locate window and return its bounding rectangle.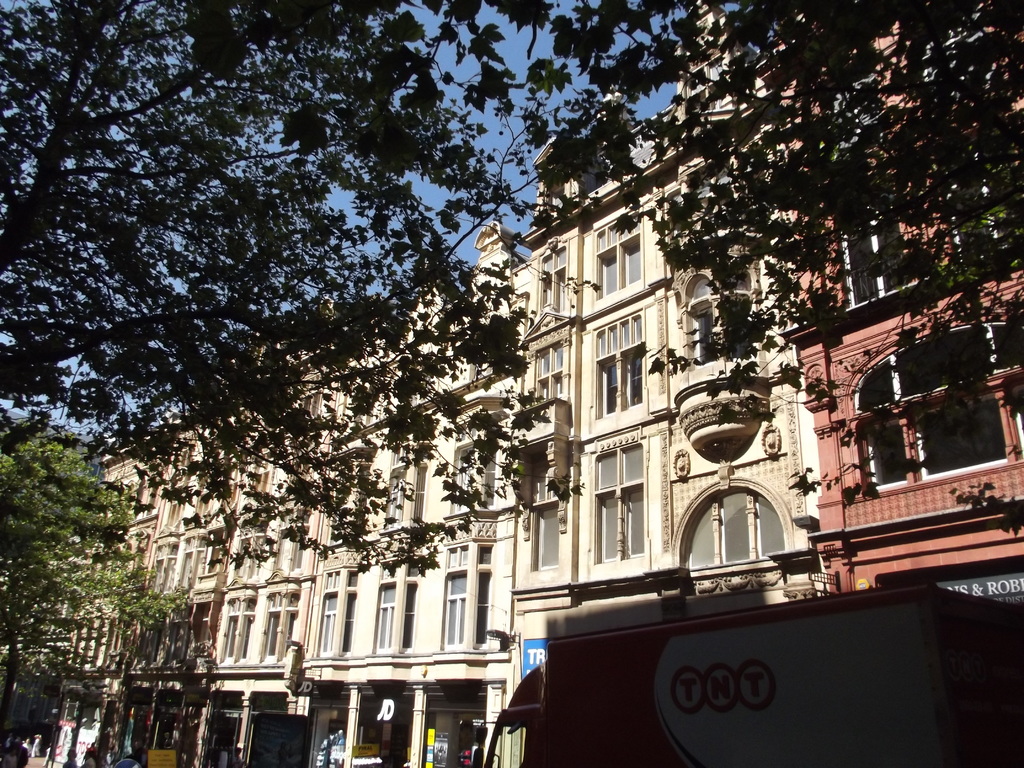
840 225 915 308.
